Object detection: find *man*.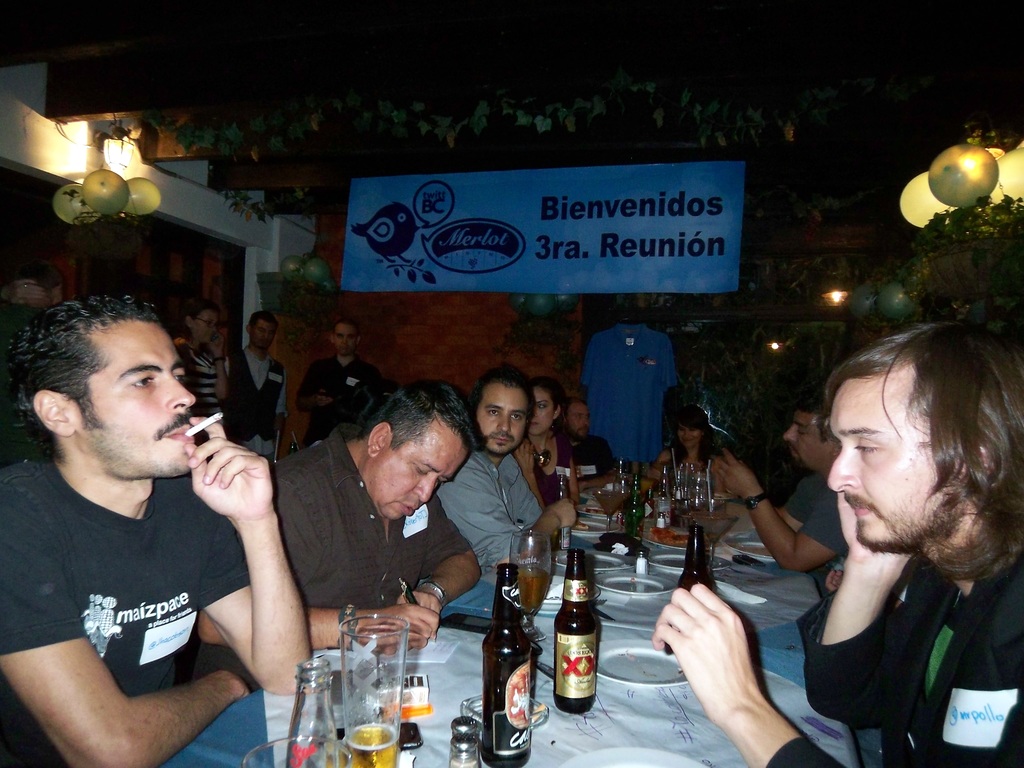
x1=556 y1=396 x2=624 y2=491.
